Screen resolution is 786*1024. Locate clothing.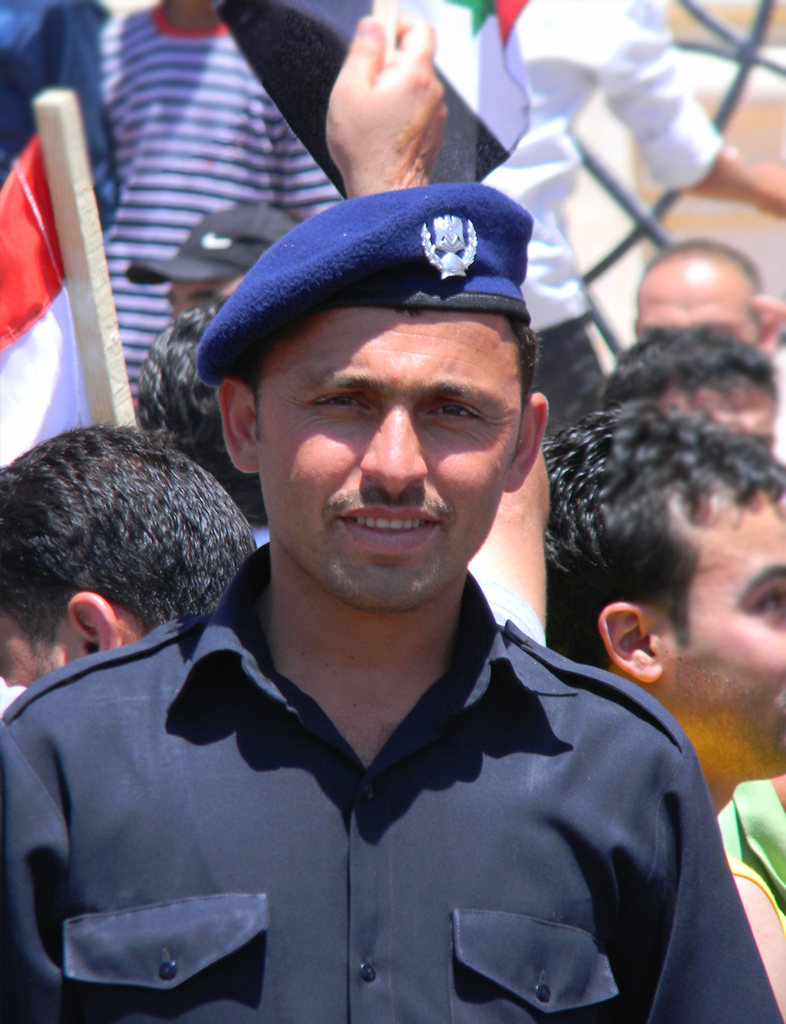
left=91, top=0, right=342, bottom=406.
